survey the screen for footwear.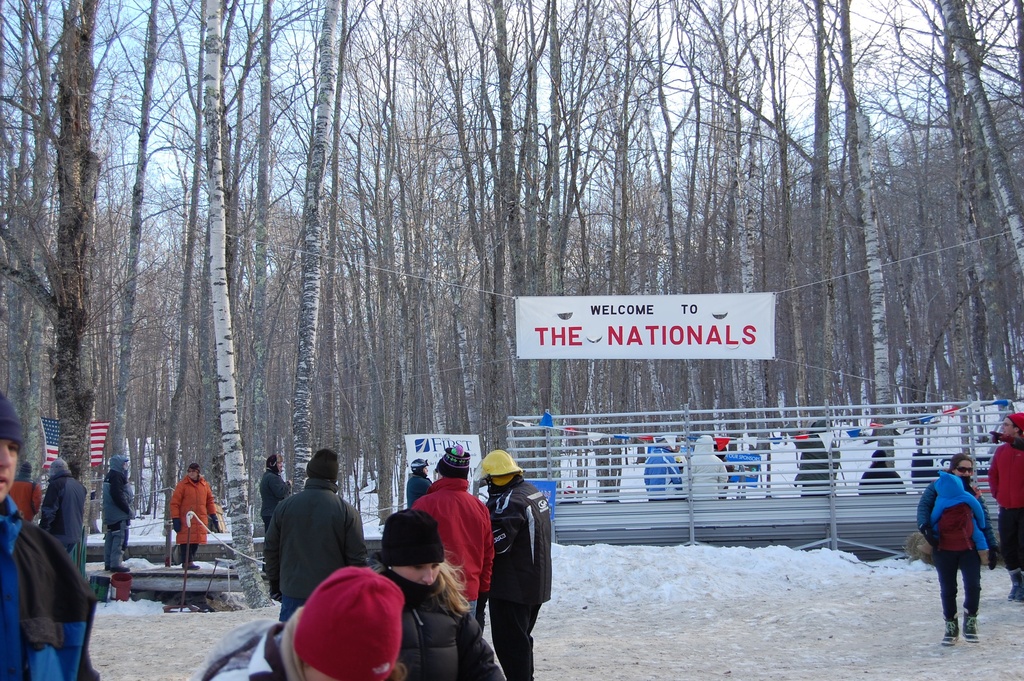
Survey found: box=[964, 606, 983, 644].
